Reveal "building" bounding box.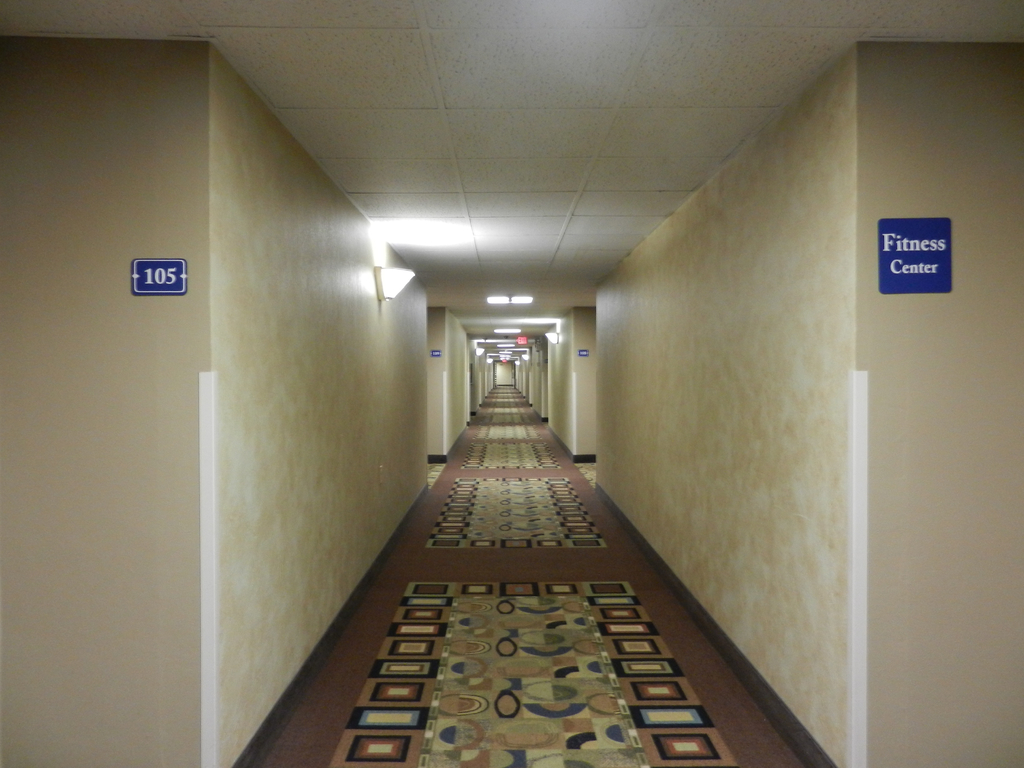
Revealed: rect(0, 0, 1023, 767).
